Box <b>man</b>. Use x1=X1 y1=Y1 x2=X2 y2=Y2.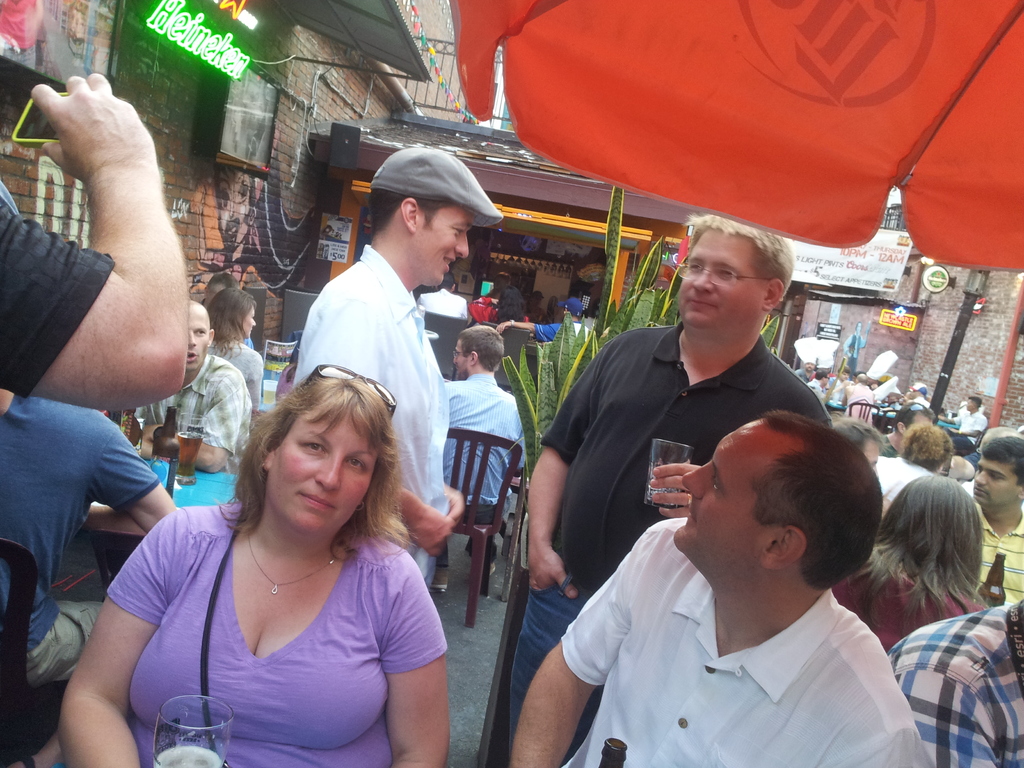
x1=435 y1=316 x2=529 y2=529.
